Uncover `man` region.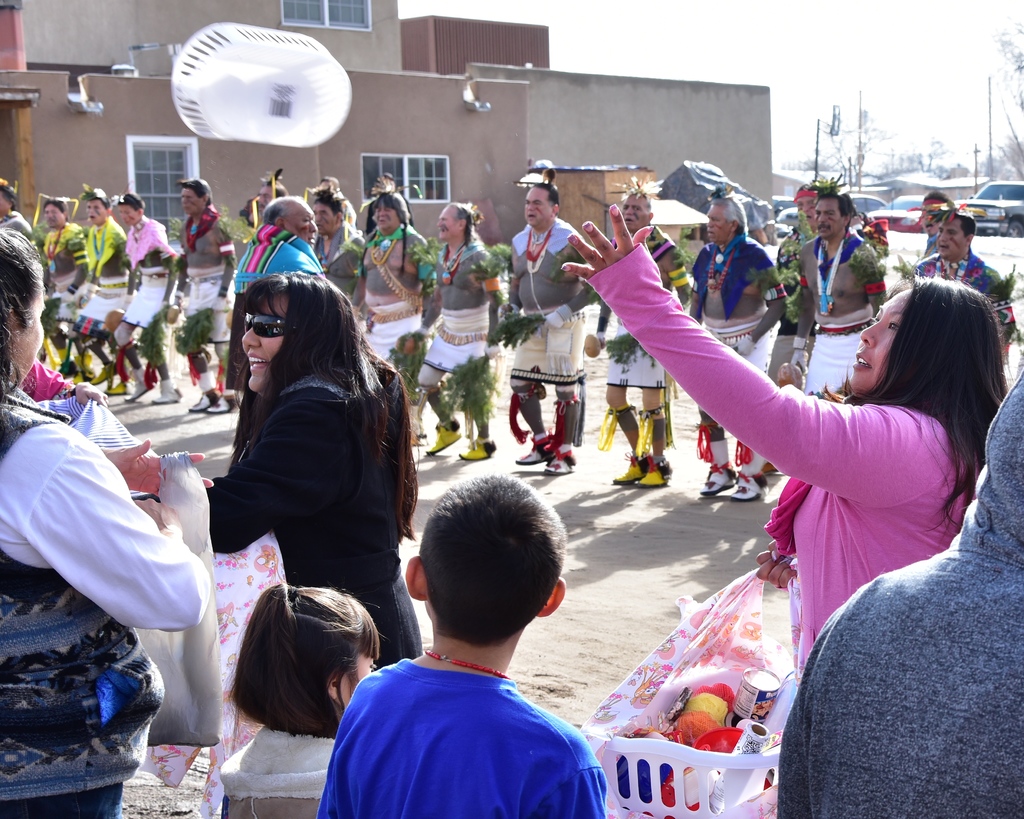
Uncovered: bbox=[499, 161, 596, 480].
